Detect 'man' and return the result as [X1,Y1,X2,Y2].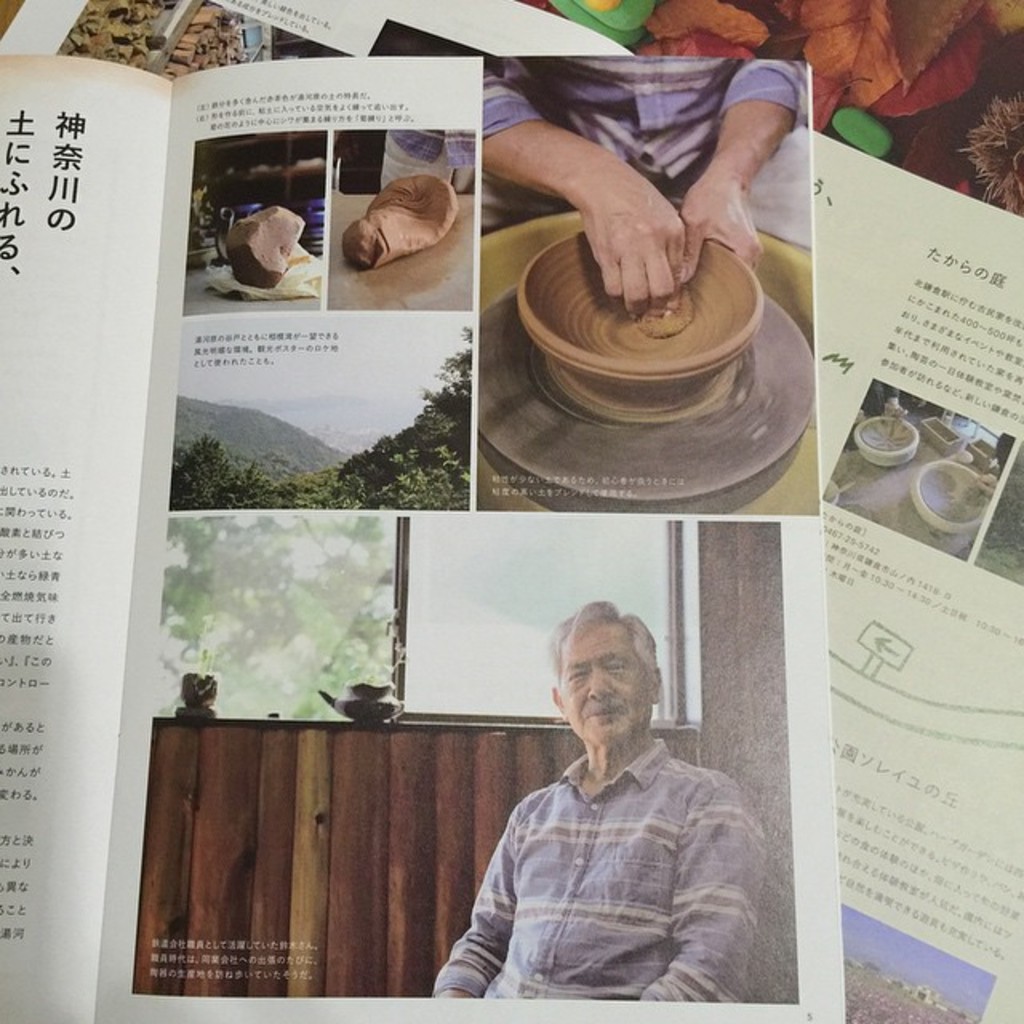
[440,603,768,1005].
